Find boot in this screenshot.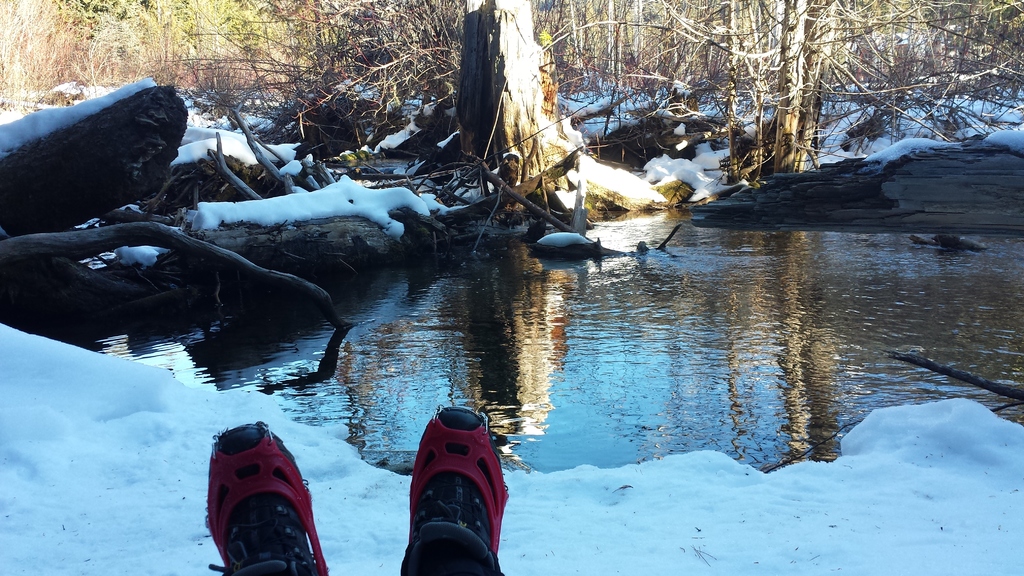
The bounding box for boot is (200, 424, 335, 575).
